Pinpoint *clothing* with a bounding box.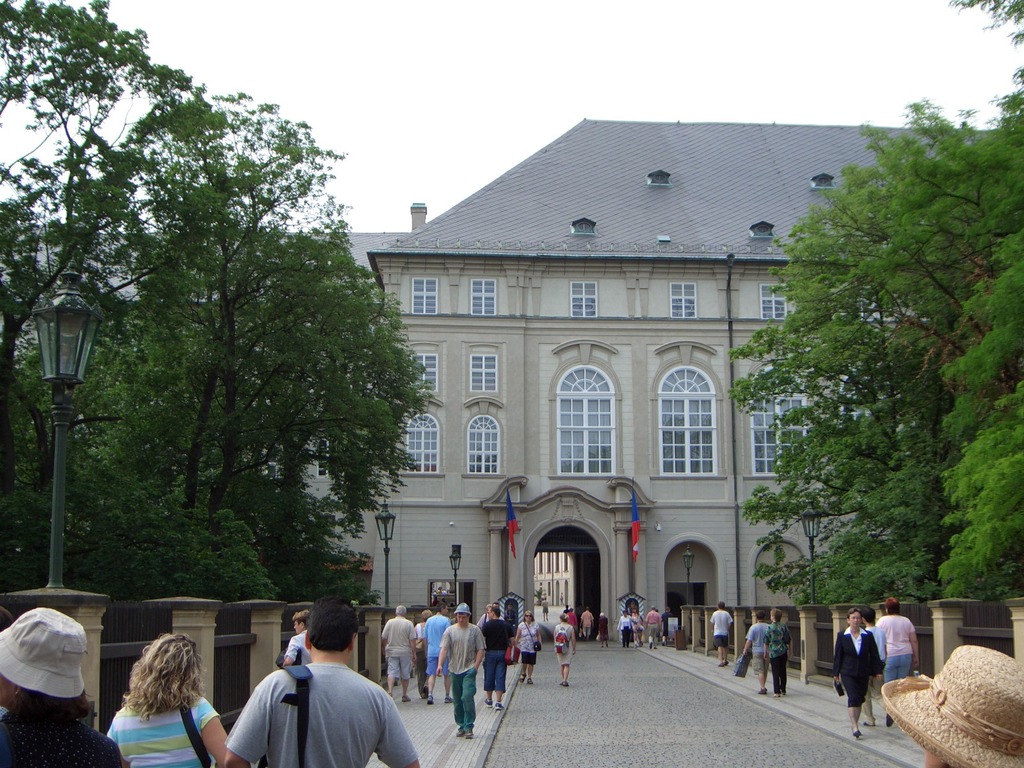
bbox=(480, 619, 513, 688).
